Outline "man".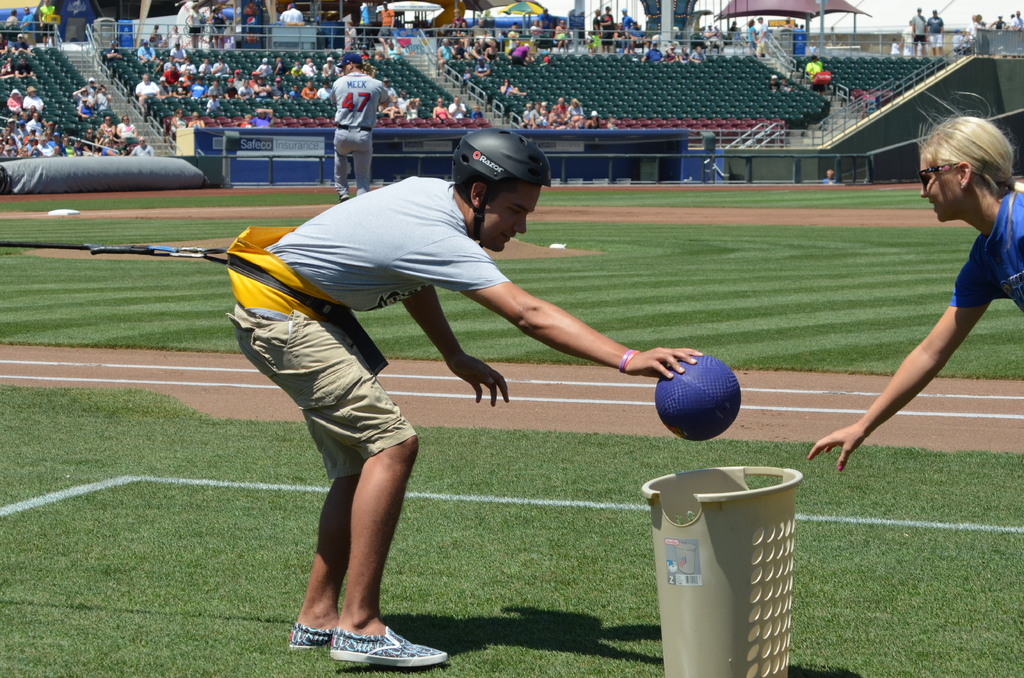
Outline: <region>449, 98, 467, 117</region>.
